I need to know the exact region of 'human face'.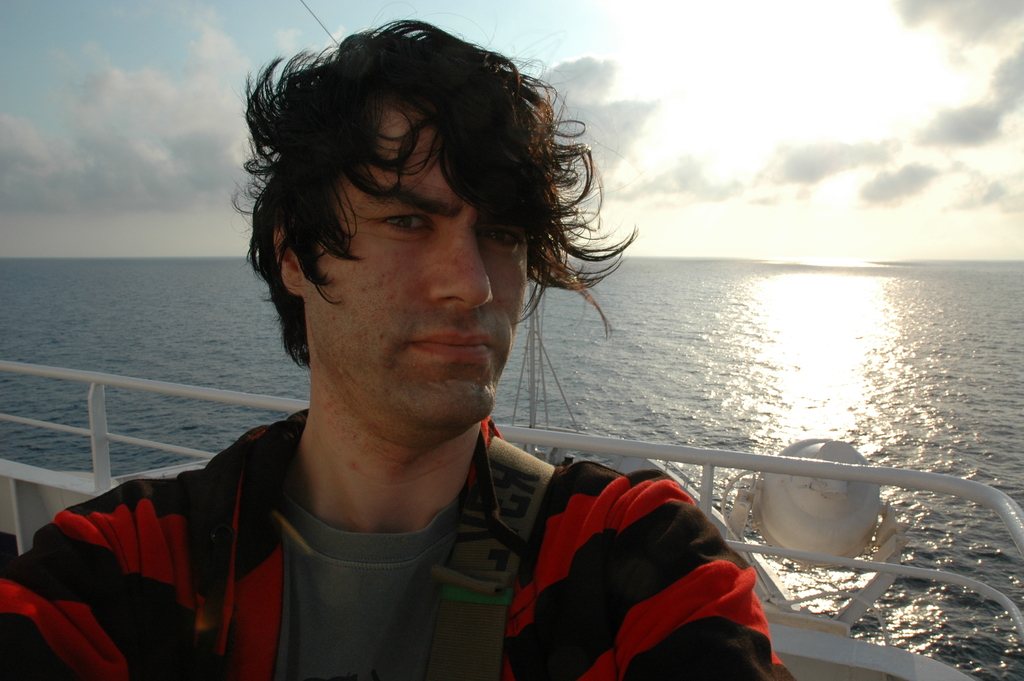
Region: (308, 117, 531, 430).
